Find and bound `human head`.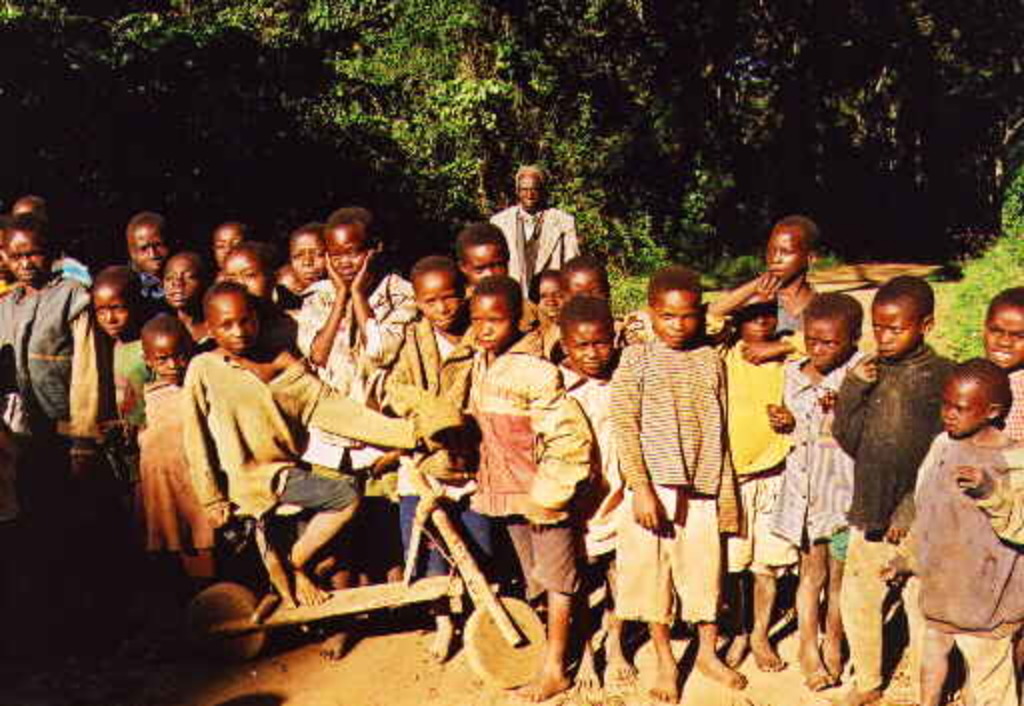
Bound: (x1=184, y1=278, x2=260, y2=358).
